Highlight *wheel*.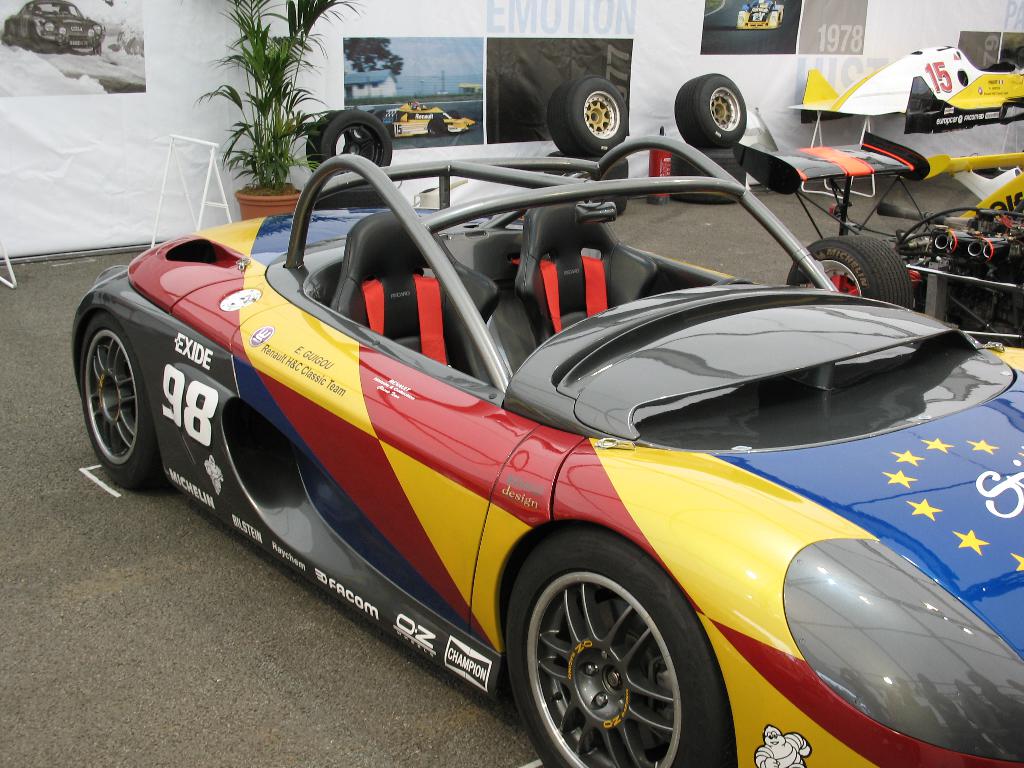
Highlighted region: [303, 113, 391, 181].
